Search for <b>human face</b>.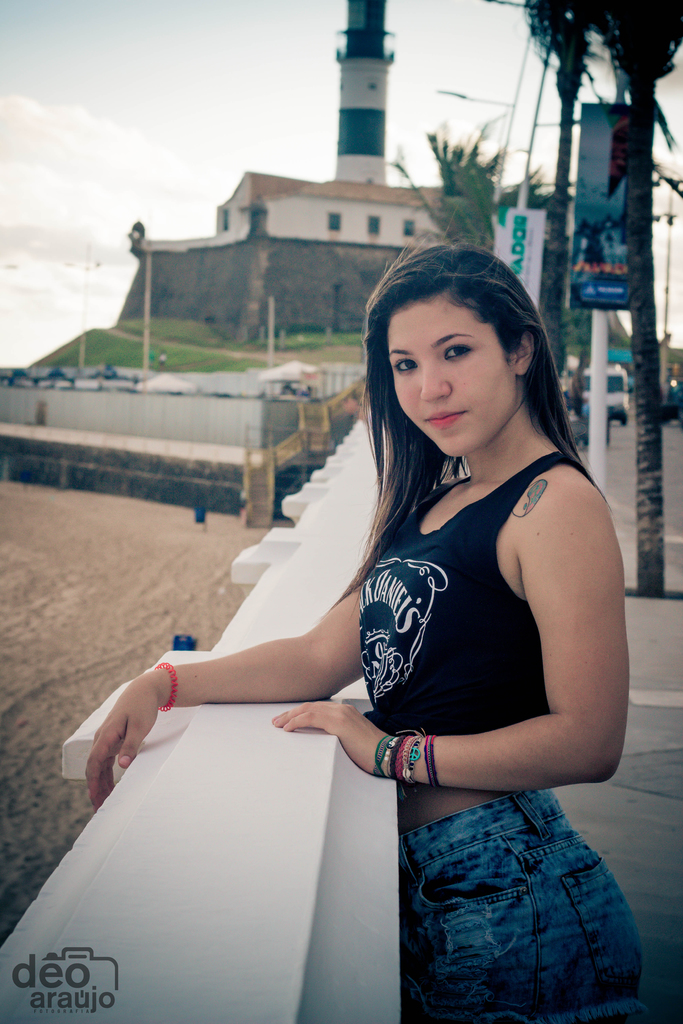
Found at (x1=386, y1=300, x2=513, y2=456).
